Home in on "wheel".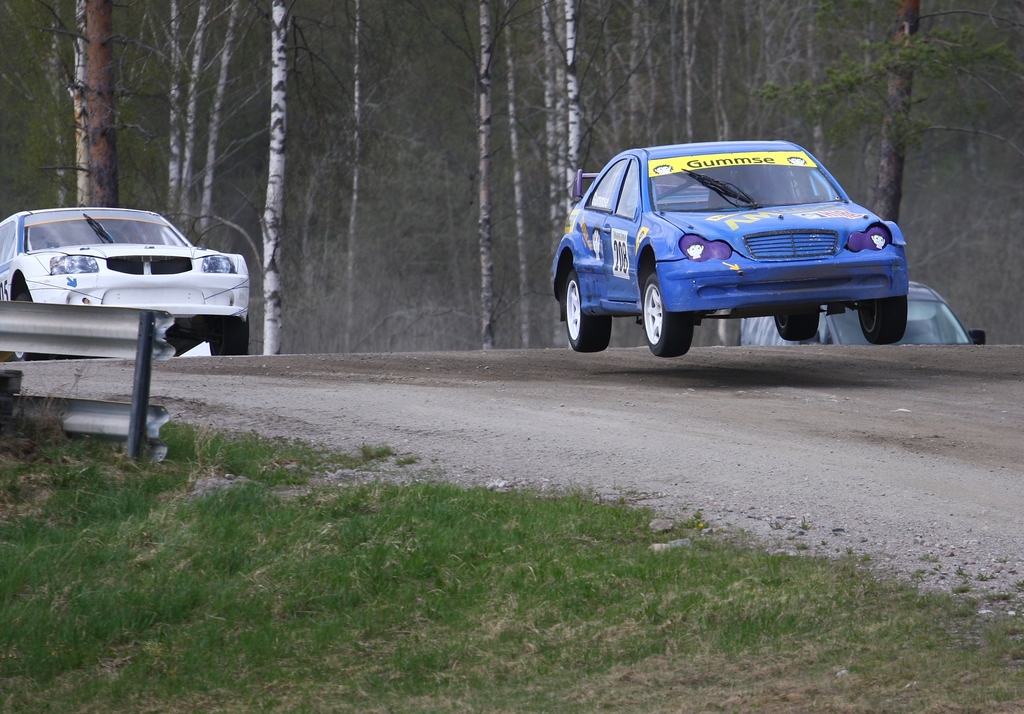
Homed in at (left=564, top=271, right=610, bottom=352).
